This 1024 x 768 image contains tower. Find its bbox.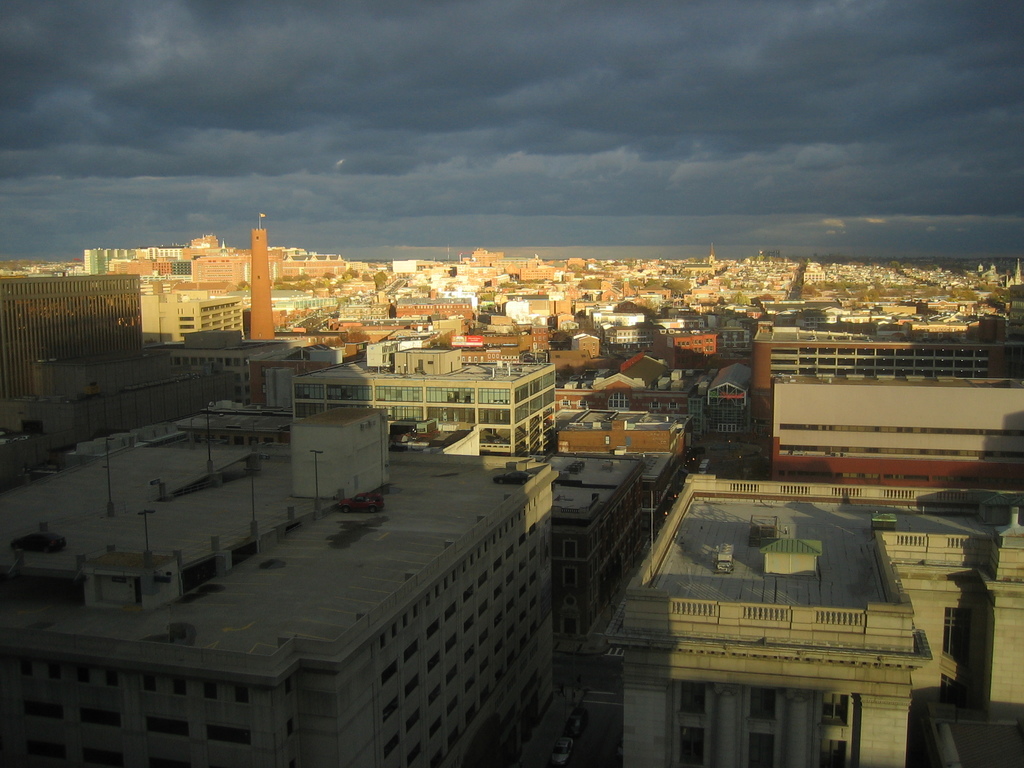
[291, 339, 554, 468].
